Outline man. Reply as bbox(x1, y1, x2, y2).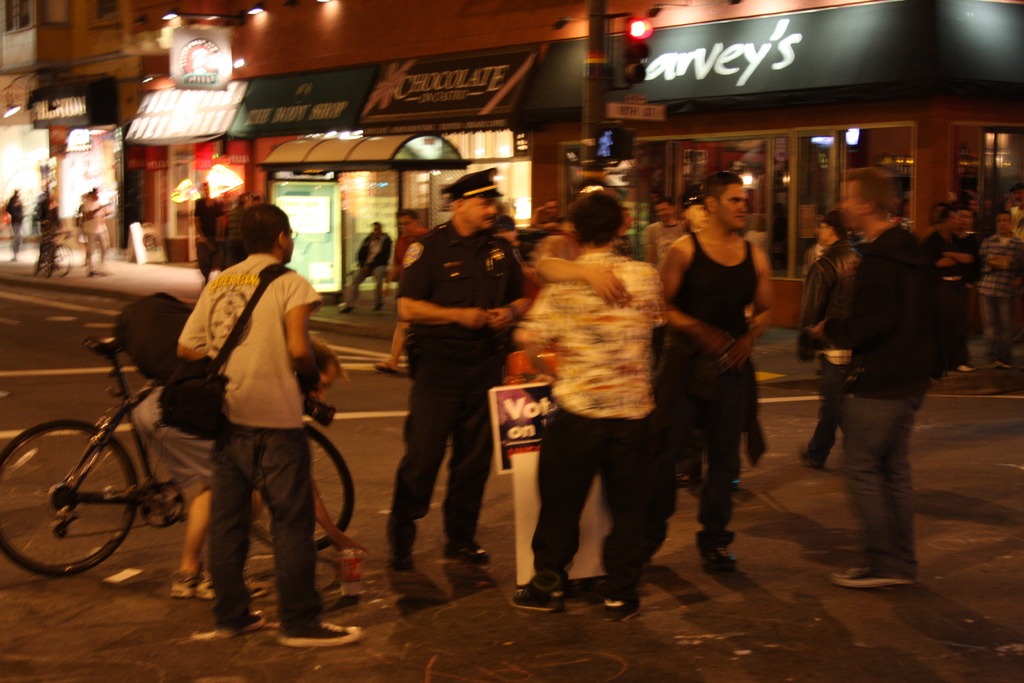
bbox(916, 197, 987, 382).
